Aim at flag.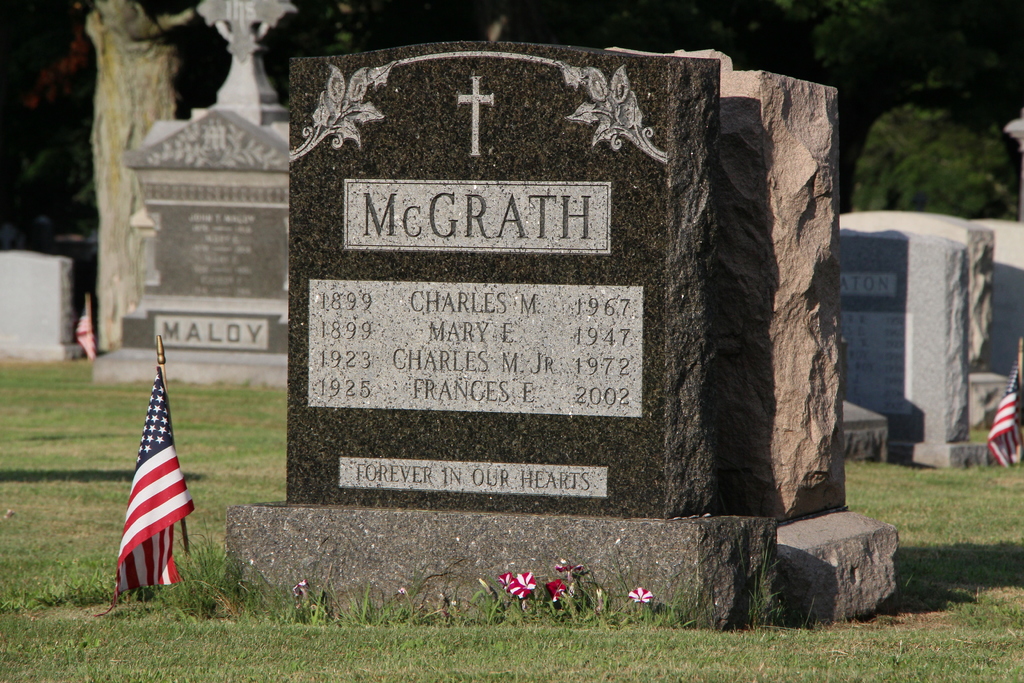
Aimed at BBox(554, 559, 587, 573).
